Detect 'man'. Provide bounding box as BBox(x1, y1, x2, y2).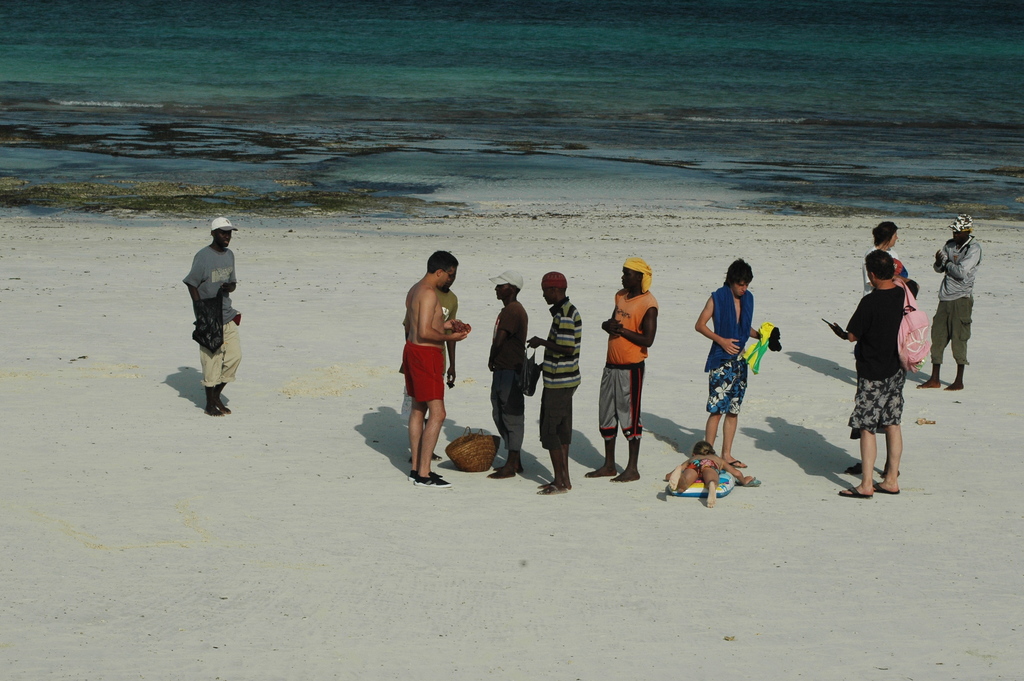
BBox(808, 236, 925, 488).
